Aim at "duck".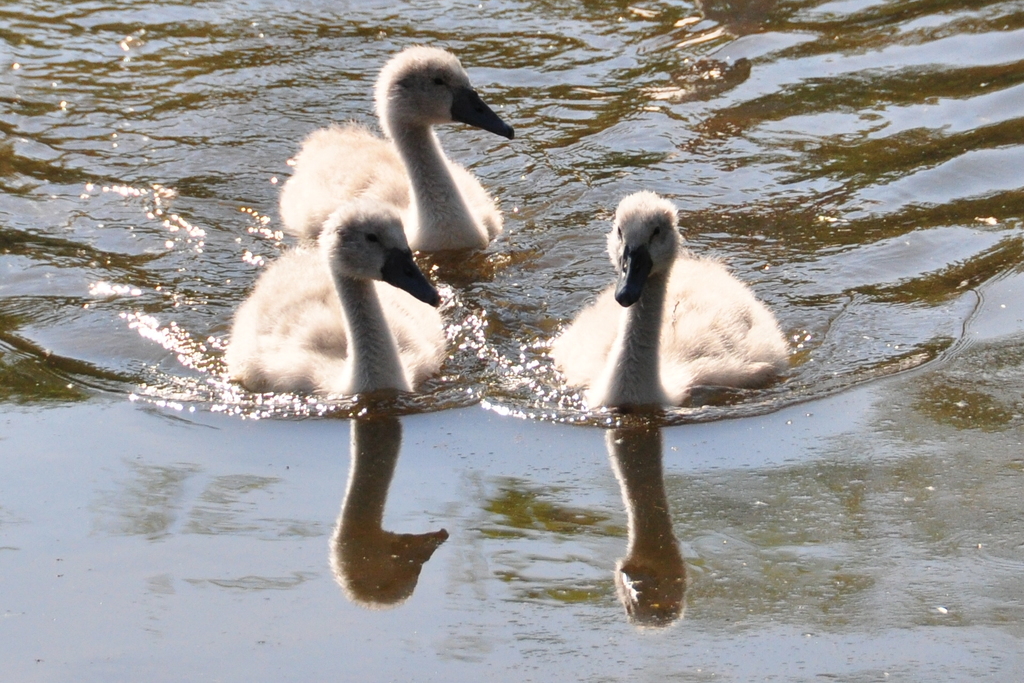
Aimed at {"left": 273, "top": 53, "right": 524, "bottom": 242}.
